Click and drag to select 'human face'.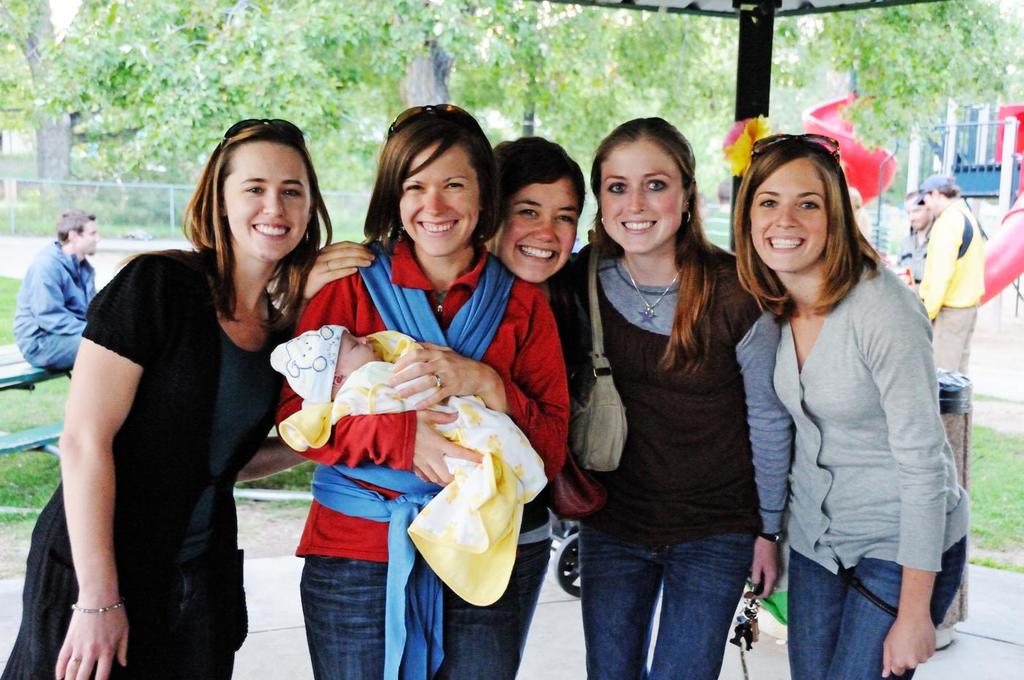
Selection: 600:140:682:255.
